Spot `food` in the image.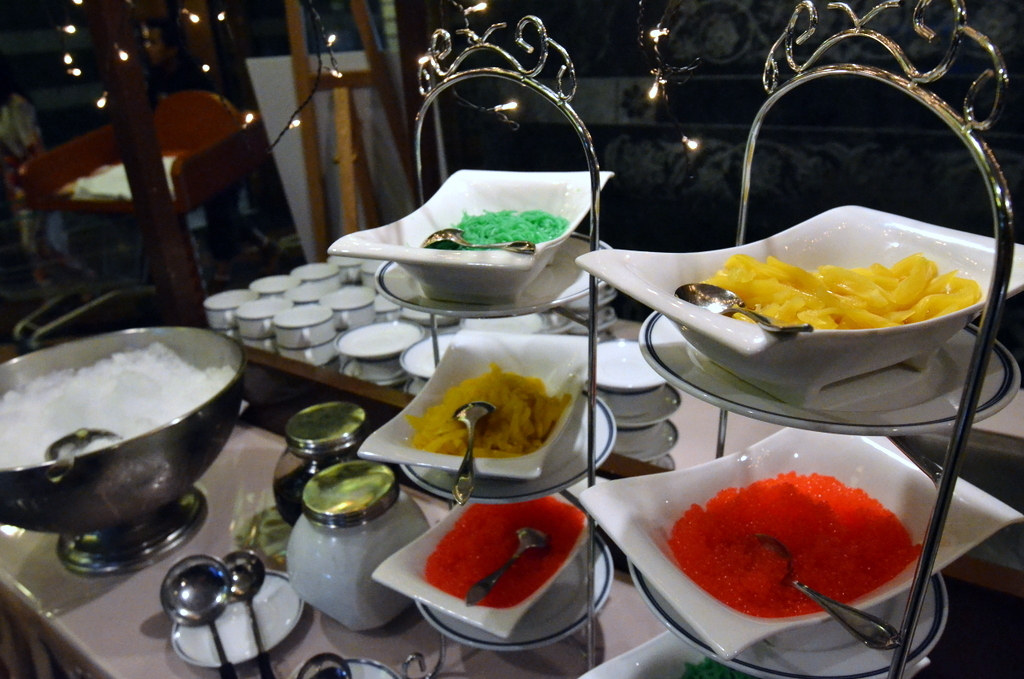
`food` found at [x1=406, y1=363, x2=567, y2=461].
